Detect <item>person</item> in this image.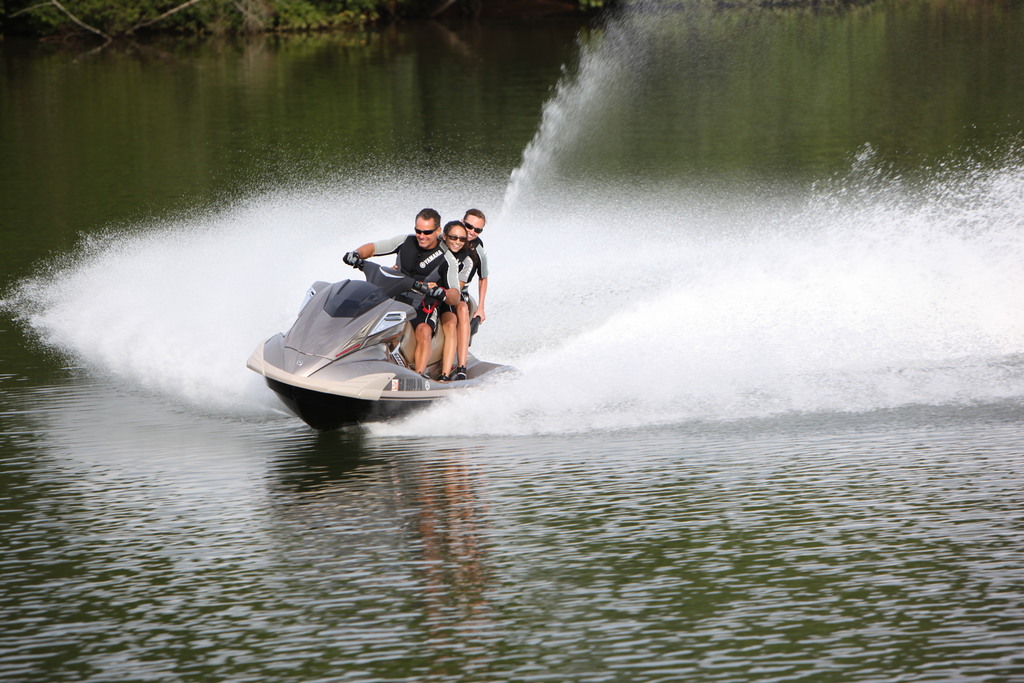
Detection: left=391, top=220, right=466, bottom=381.
